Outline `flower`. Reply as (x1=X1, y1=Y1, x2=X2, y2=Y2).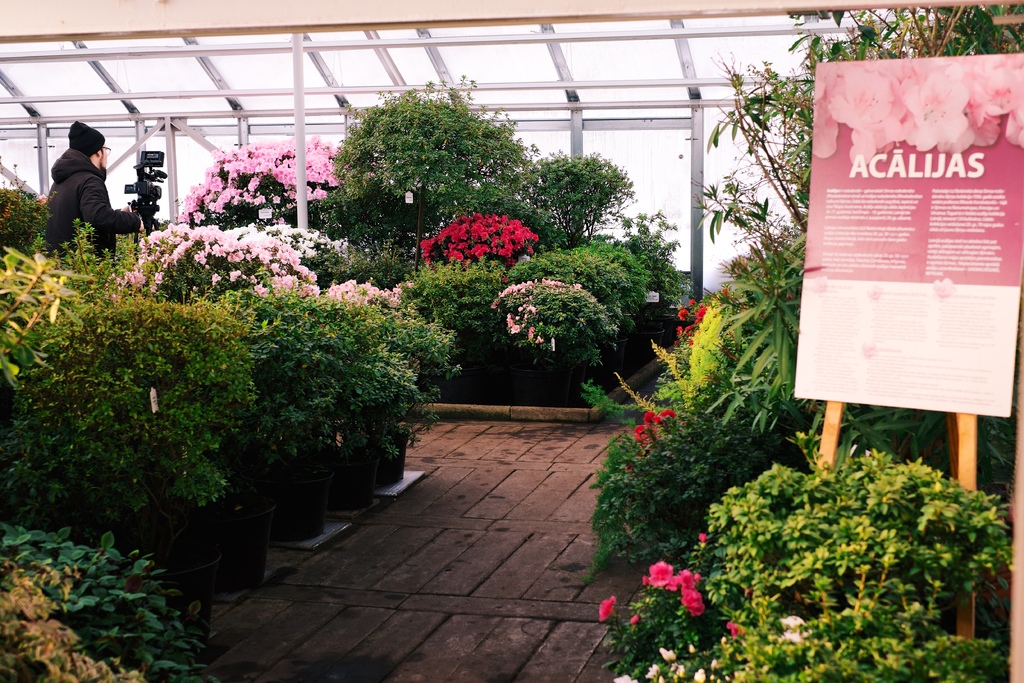
(x1=639, y1=555, x2=710, y2=626).
